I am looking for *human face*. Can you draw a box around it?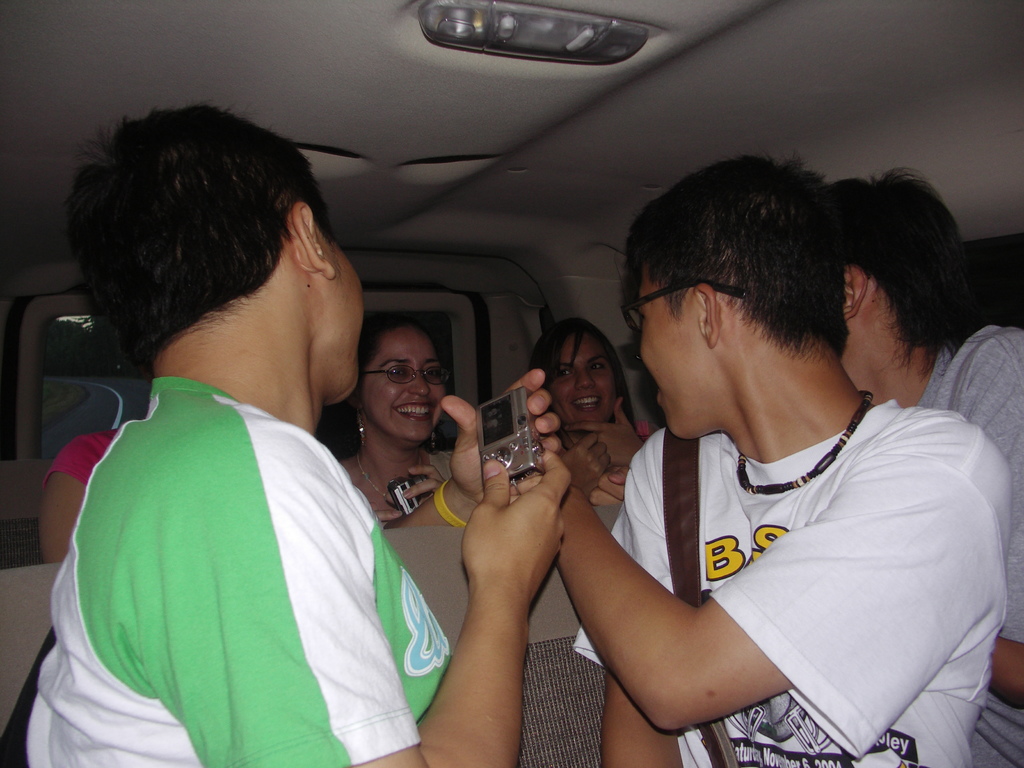
Sure, the bounding box is BBox(359, 326, 447, 436).
